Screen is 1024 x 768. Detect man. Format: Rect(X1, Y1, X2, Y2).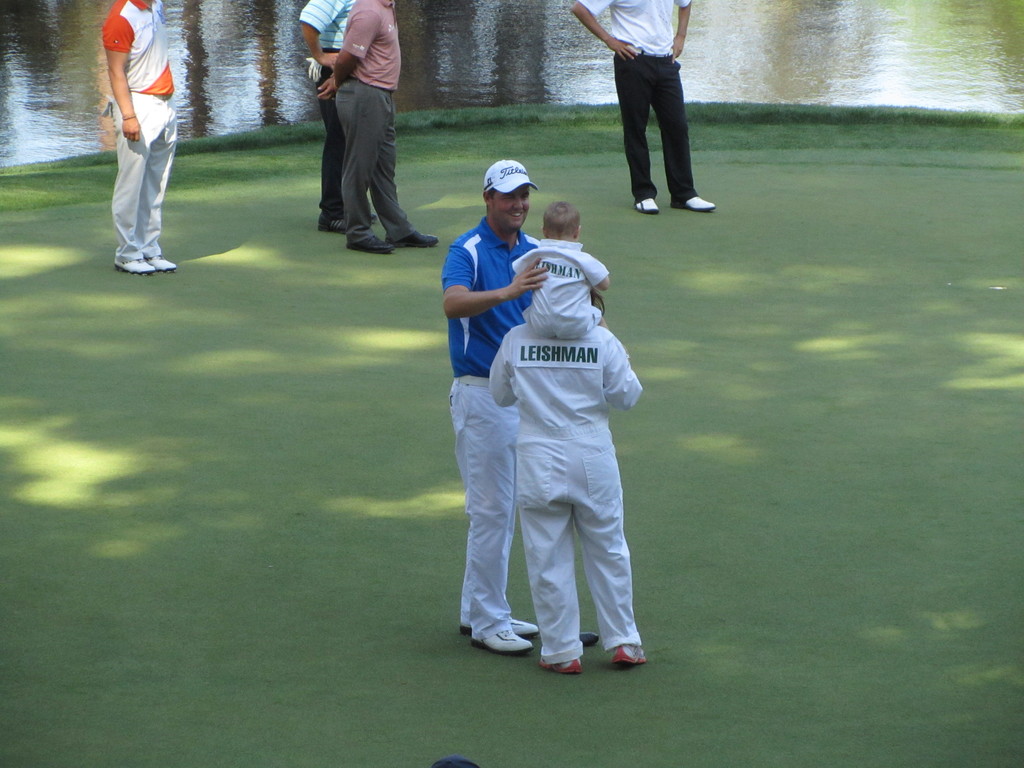
Rect(299, 0, 377, 236).
